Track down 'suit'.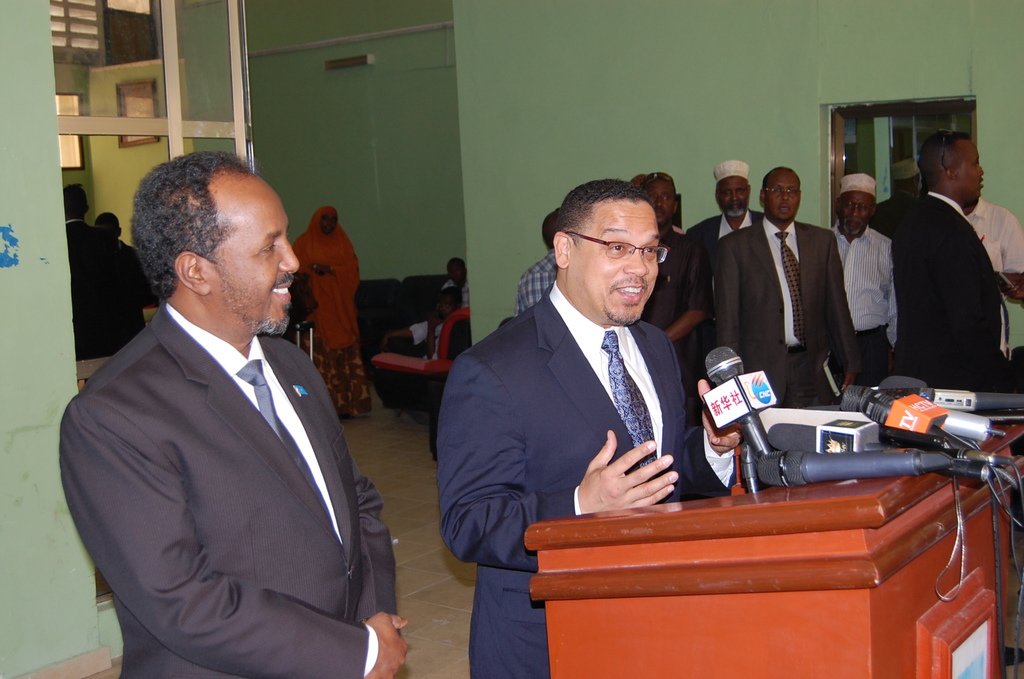
Tracked to locate(65, 224, 137, 357).
